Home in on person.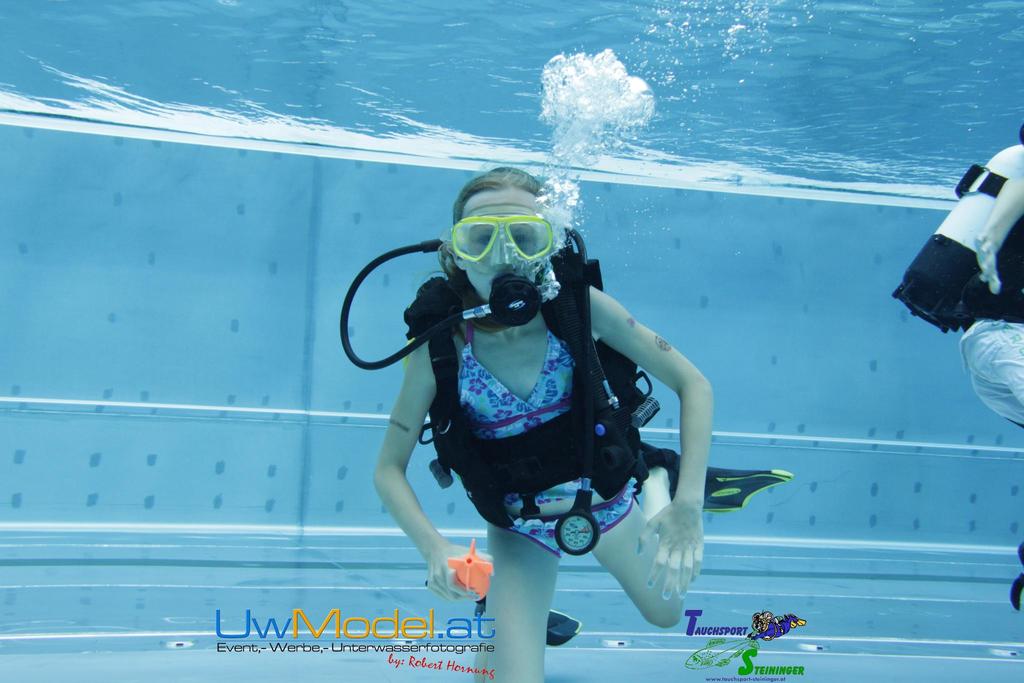
Homed in at l=955, t=122, r=1023, b=604.
